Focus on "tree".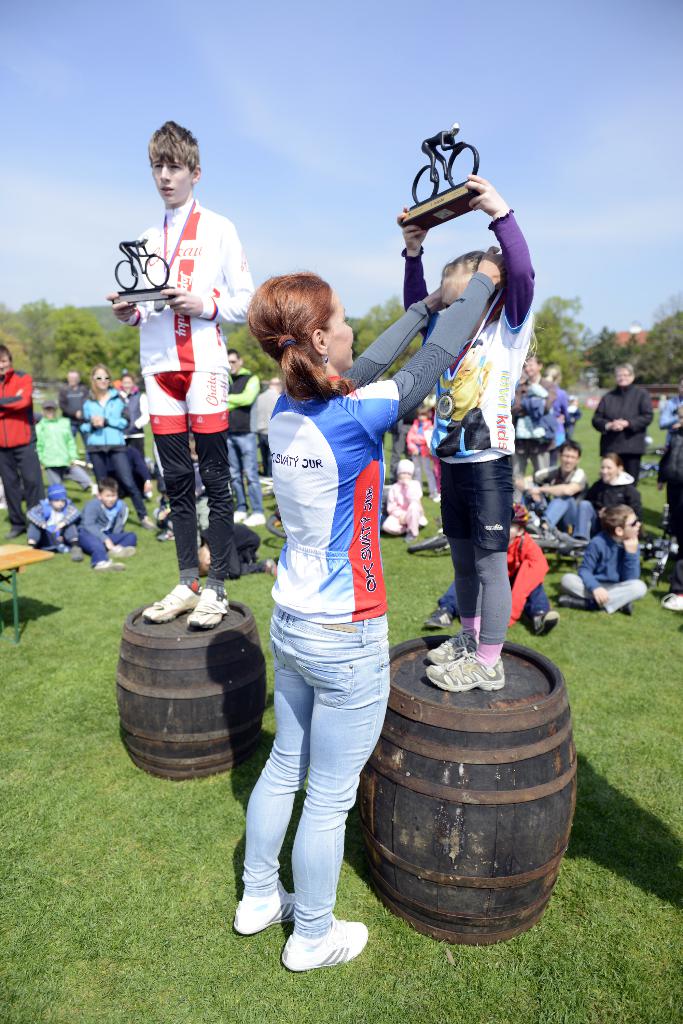
Focused at box(71, 311, 144, 383).
